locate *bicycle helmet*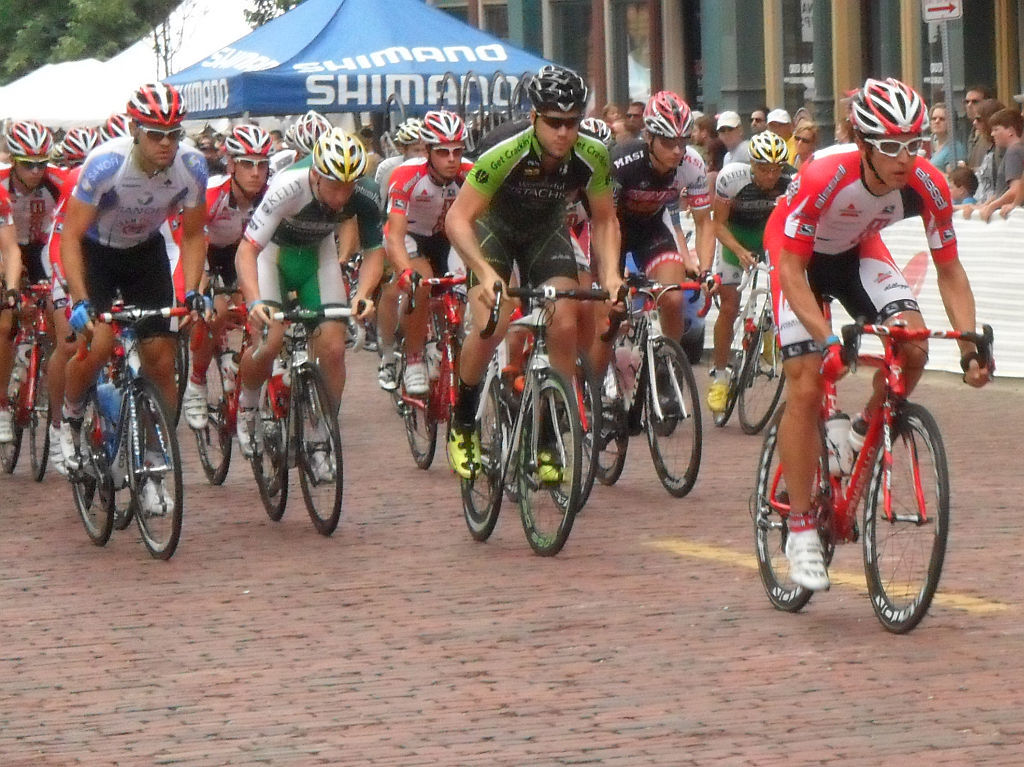
bbox=[130, 73, 188, 120]
